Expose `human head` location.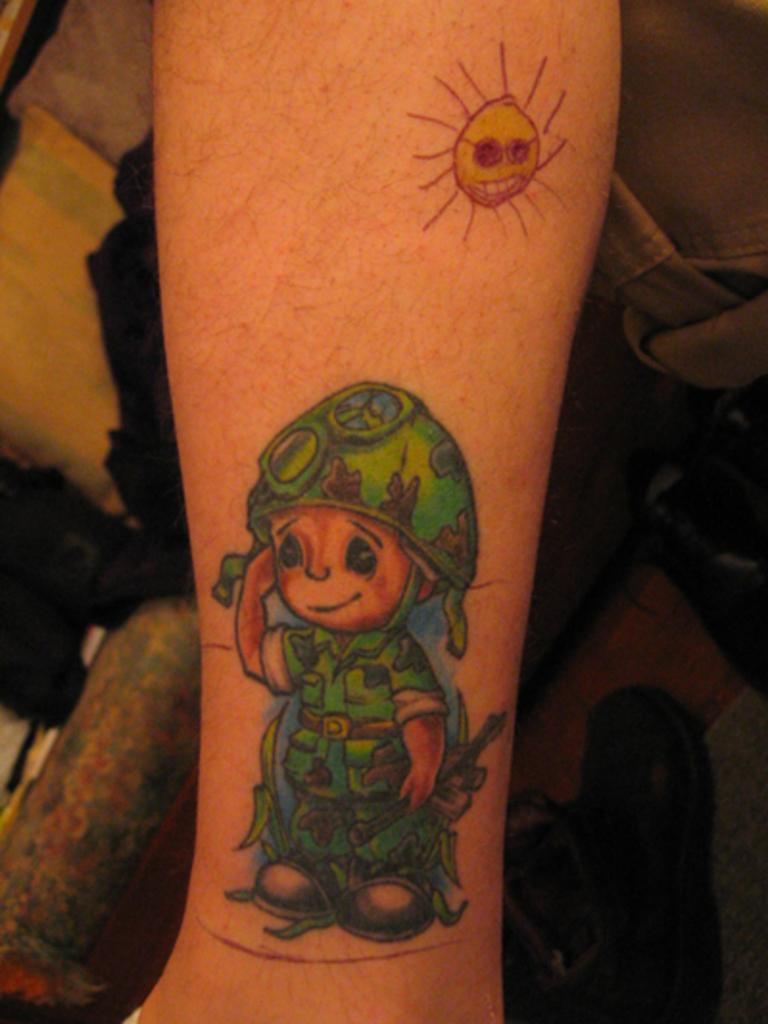
Exposed at locate(240, 492, 436, 638).
